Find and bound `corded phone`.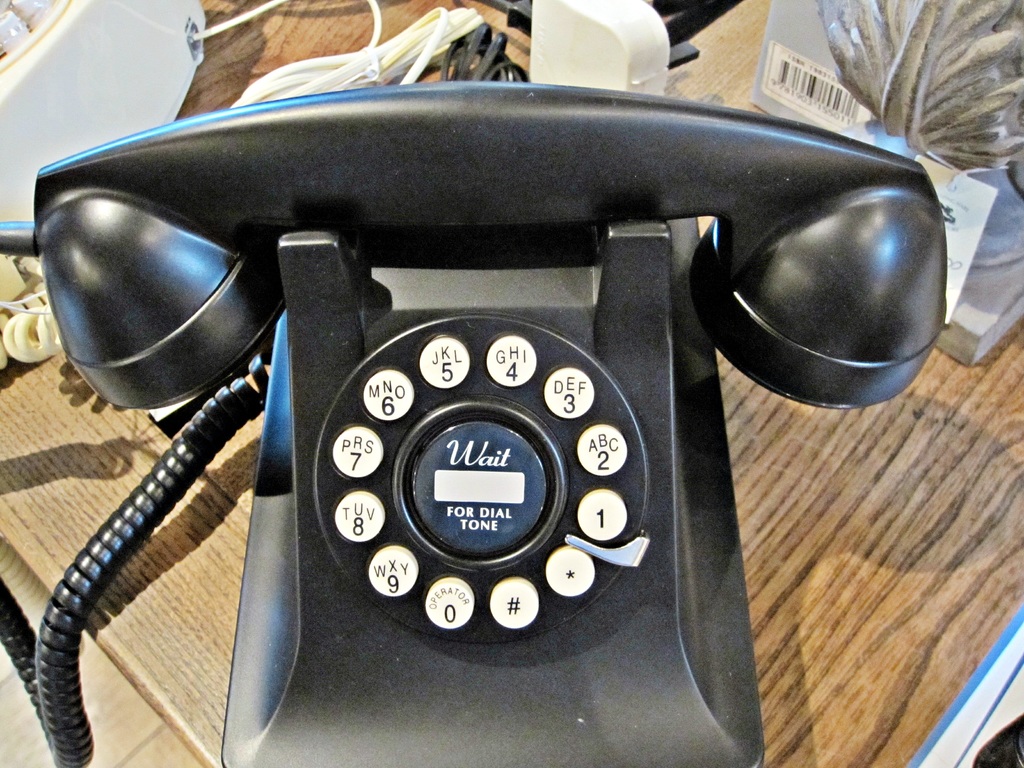
Bound: crop(0, 76, 946, 765).
